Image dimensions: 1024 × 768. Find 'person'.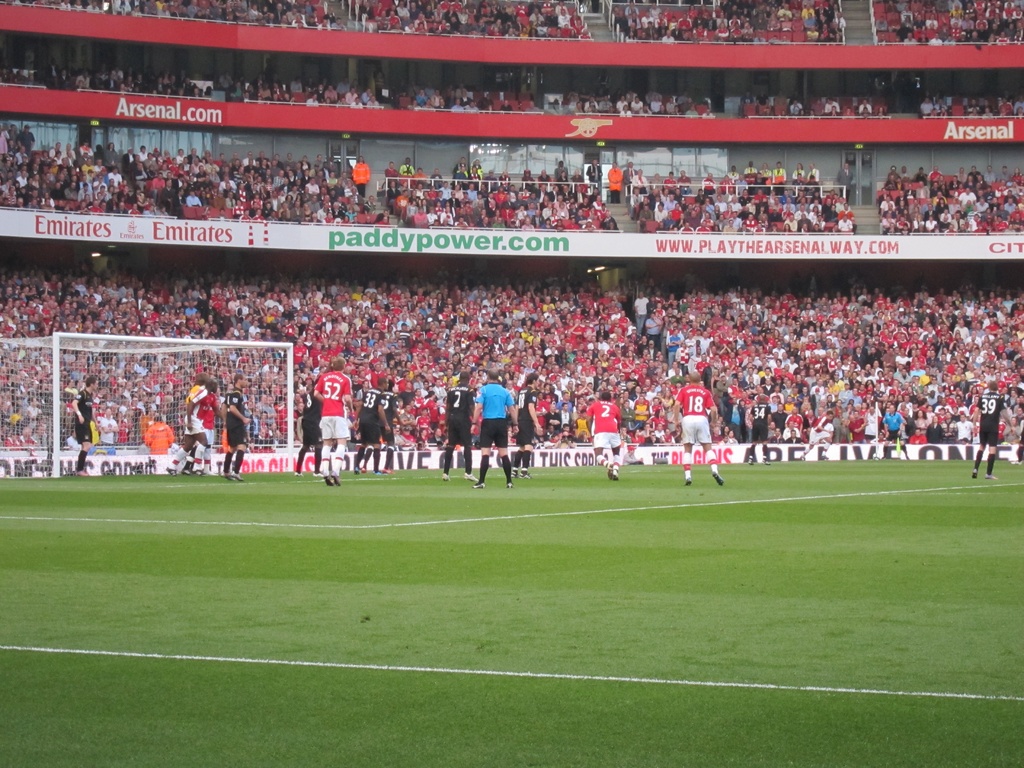
pyautogui.locateOnScreen(442, 371, 483, 479).
